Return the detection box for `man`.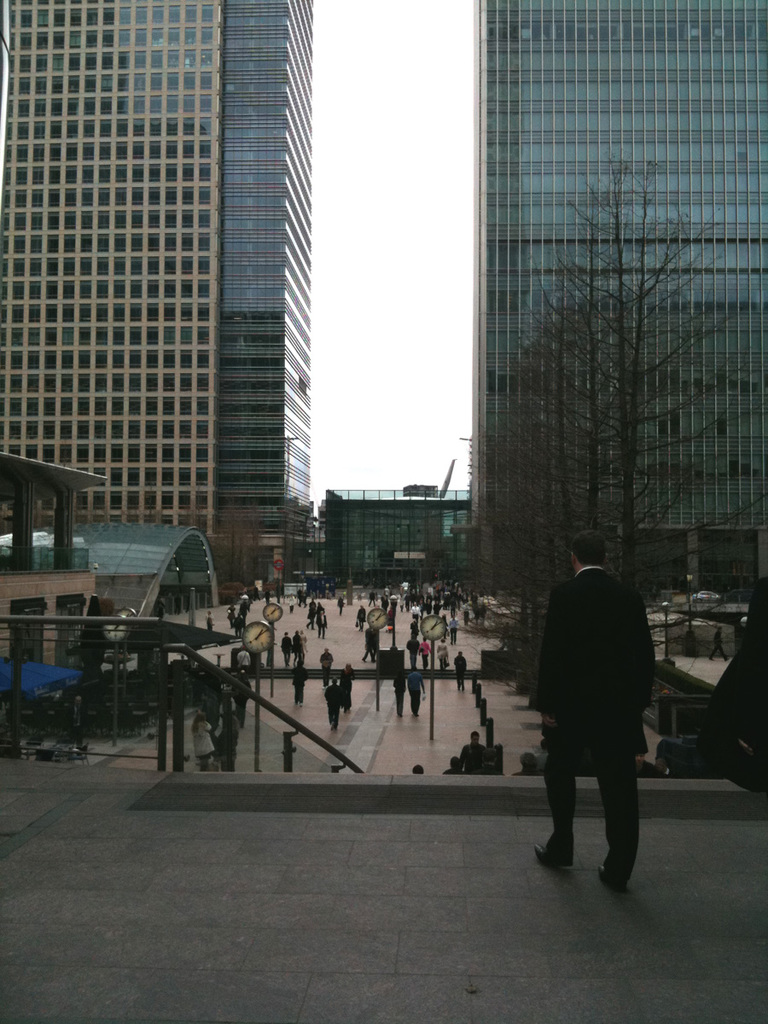
bbox=[408, 636, 419, 665].
